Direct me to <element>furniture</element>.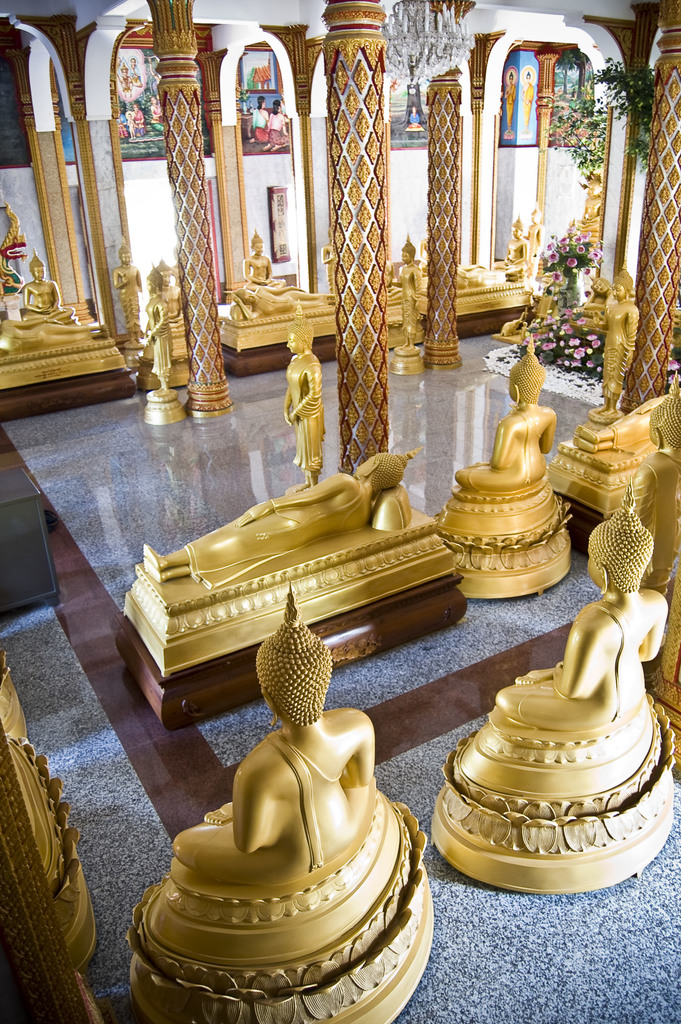
Direction: x1=113 y1=509 x2=466 y2=729.
